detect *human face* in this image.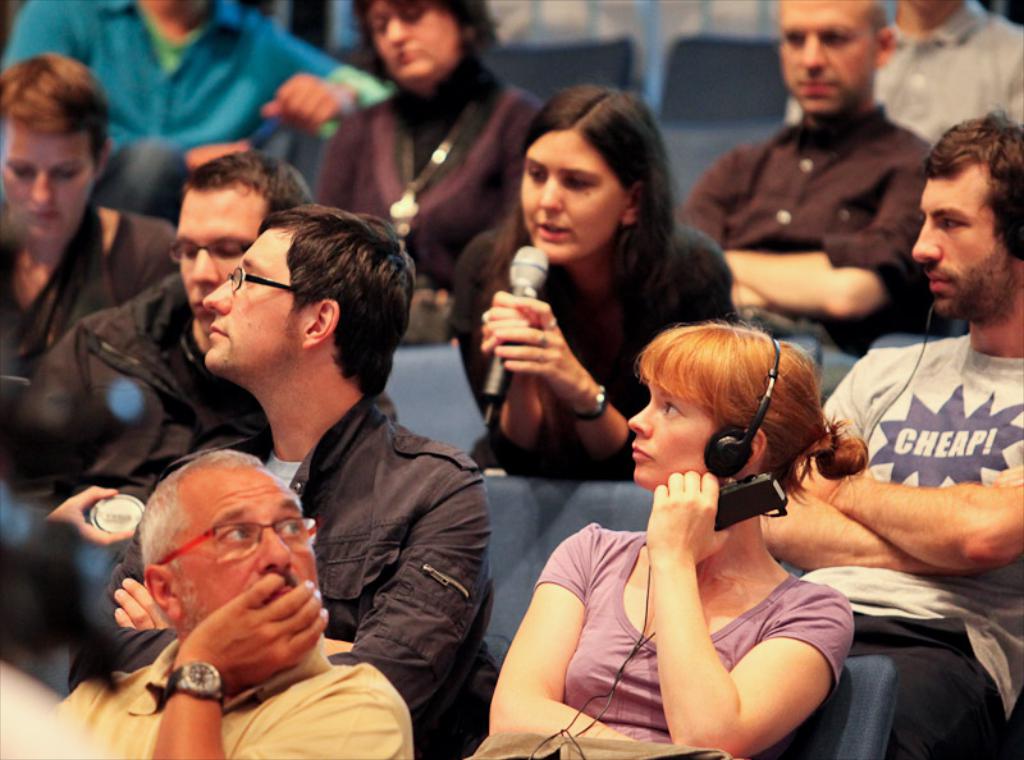
Detection: <region>376, 1, 454, 75</region>.
